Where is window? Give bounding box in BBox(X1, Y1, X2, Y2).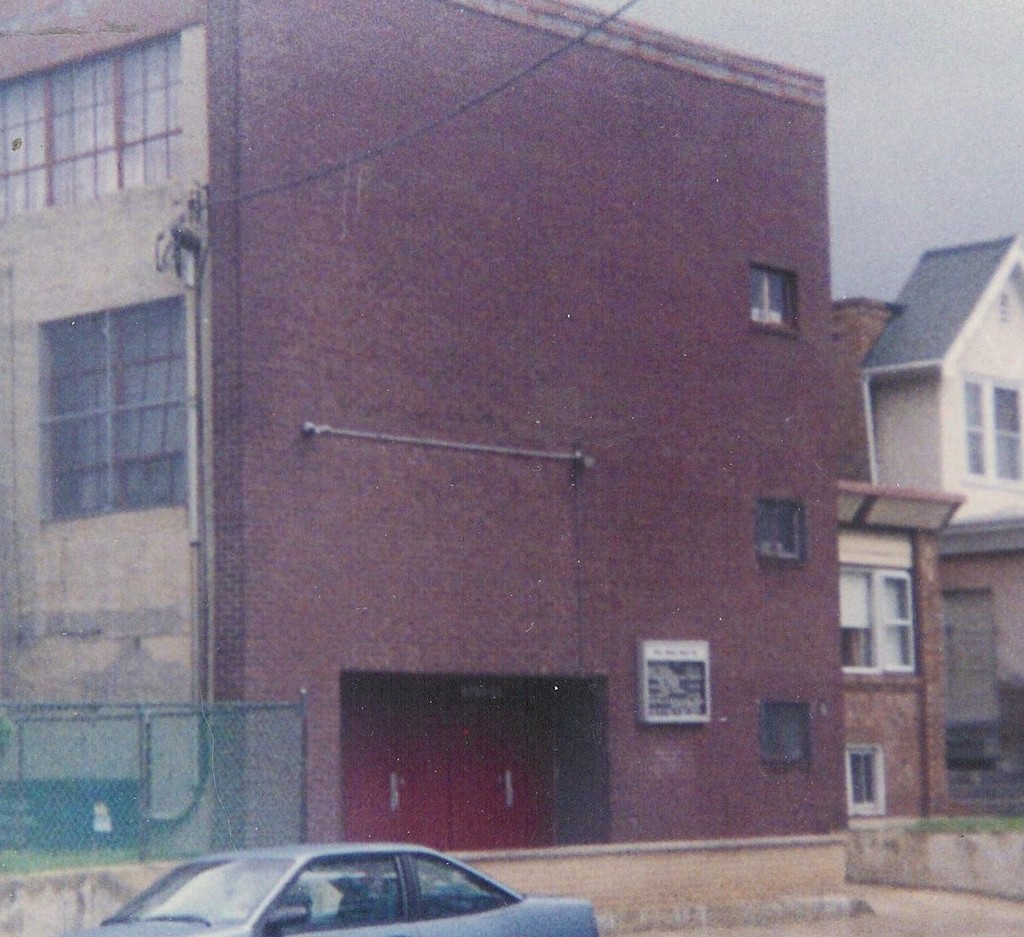
BBox(761, 709, 813, 764).
